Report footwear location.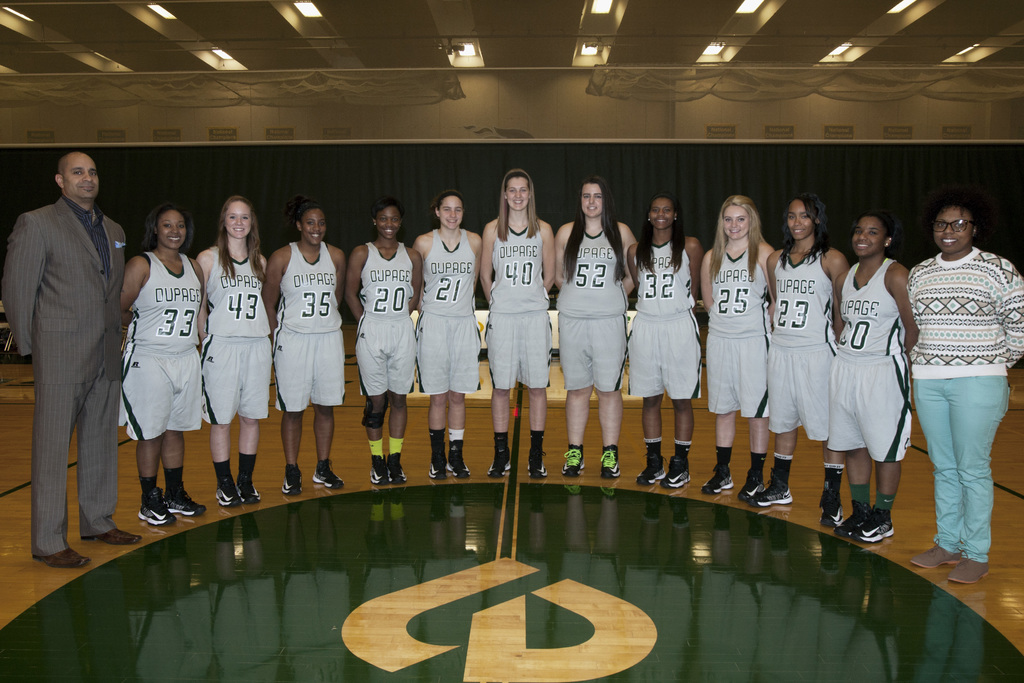
Report: [636, 452, 669, 483].
